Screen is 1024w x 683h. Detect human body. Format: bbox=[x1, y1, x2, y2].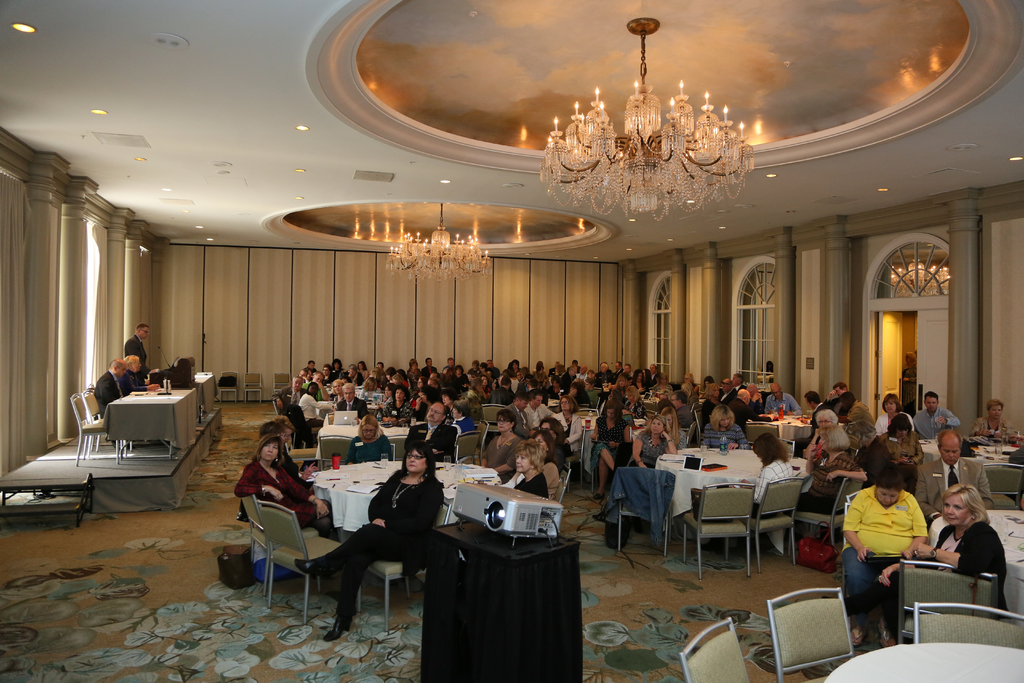
bbox=[385, 388, 411, 420].
